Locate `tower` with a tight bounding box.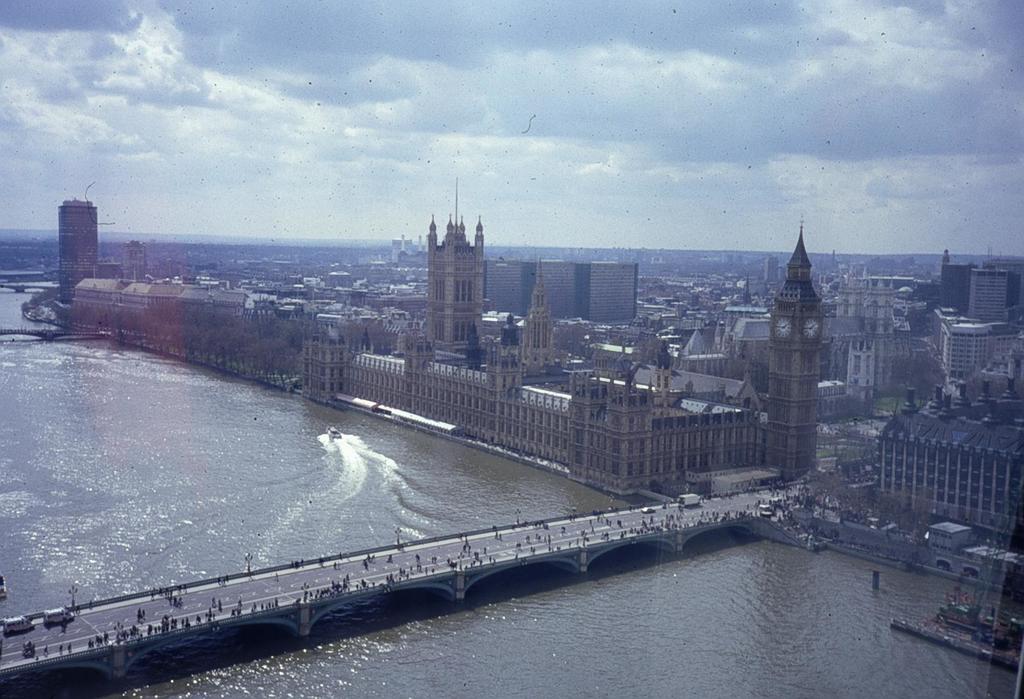
l=524, t=275, r=559, b=357.
